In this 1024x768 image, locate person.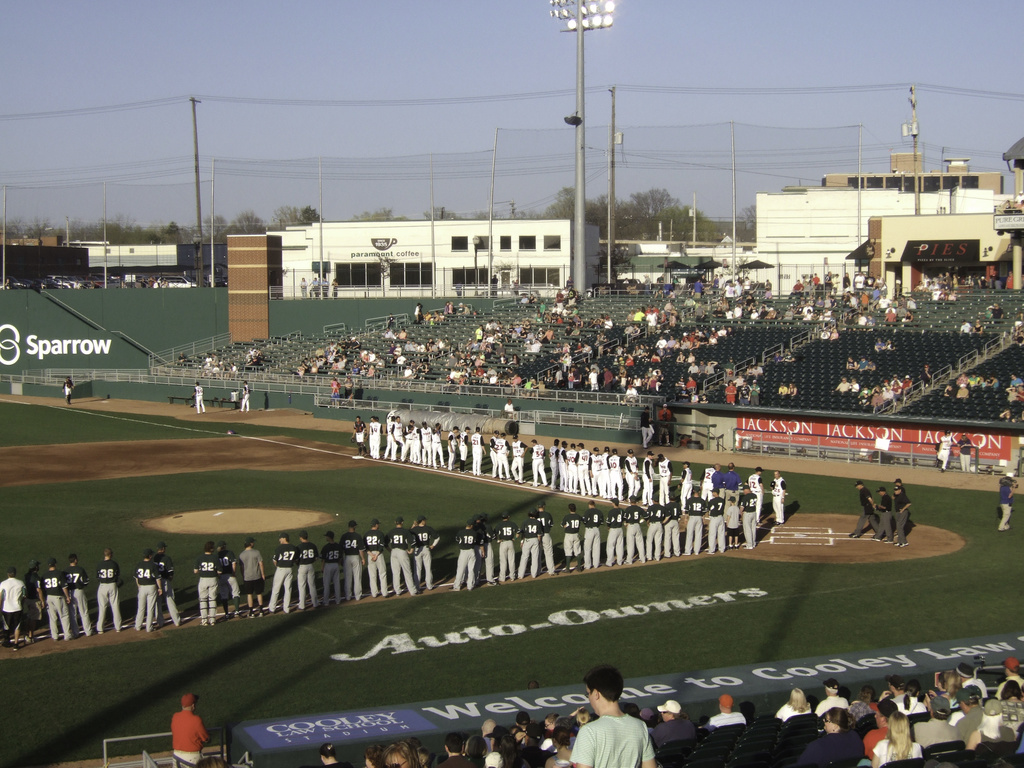
Bounding box: crop(1001, 464, 1017, 536).
